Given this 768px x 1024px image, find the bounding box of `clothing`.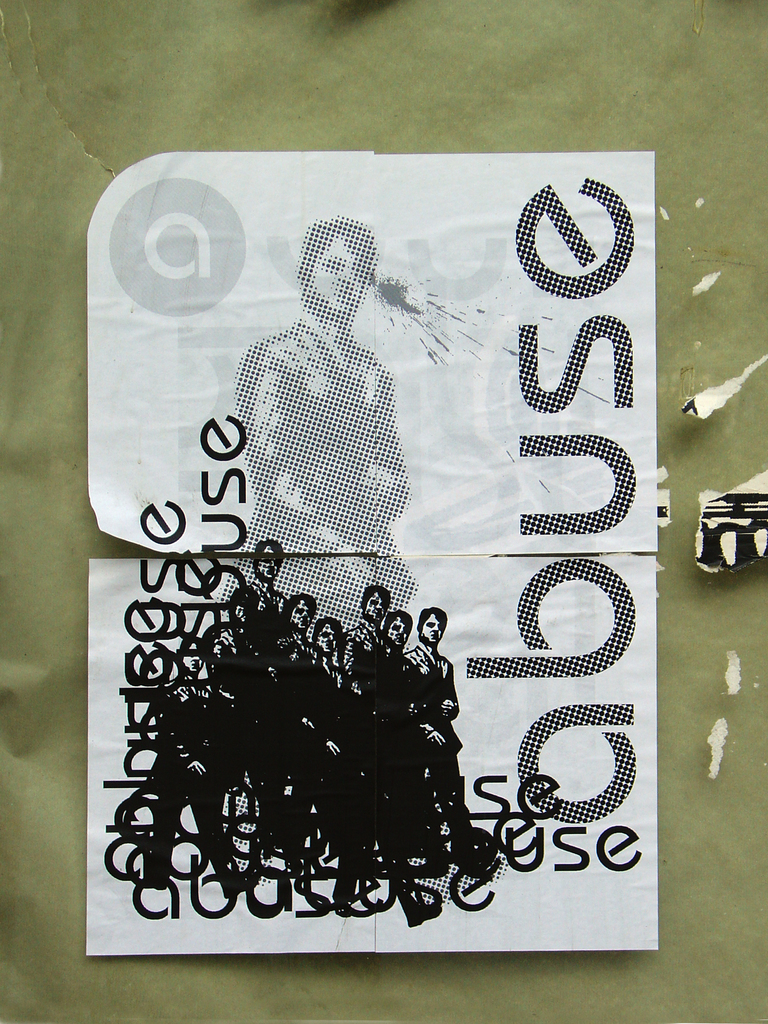
401:636:477:848.
